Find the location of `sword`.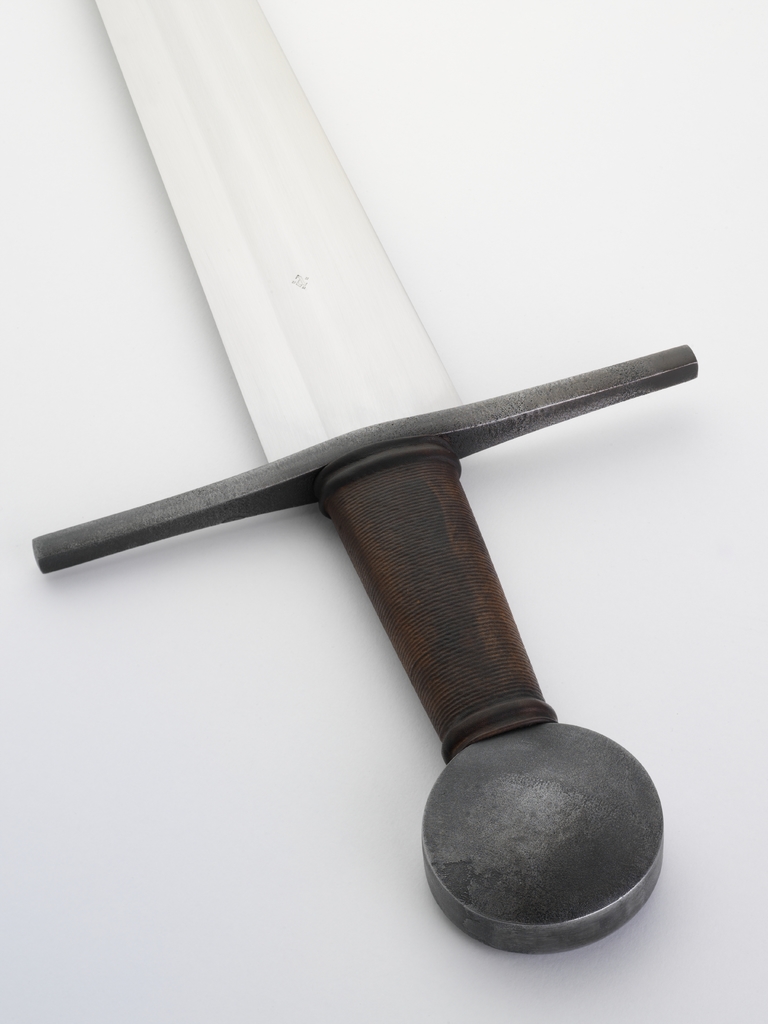
Location: locate(33, 0, 696, 949).
